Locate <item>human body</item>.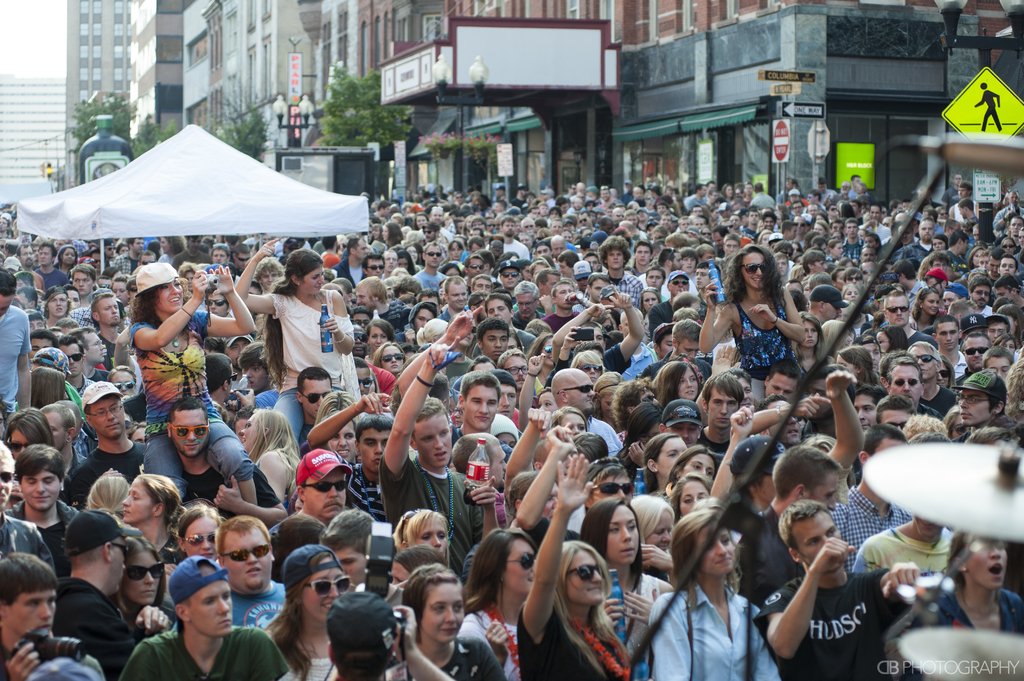
Bounding box: 514/280/545/330.
